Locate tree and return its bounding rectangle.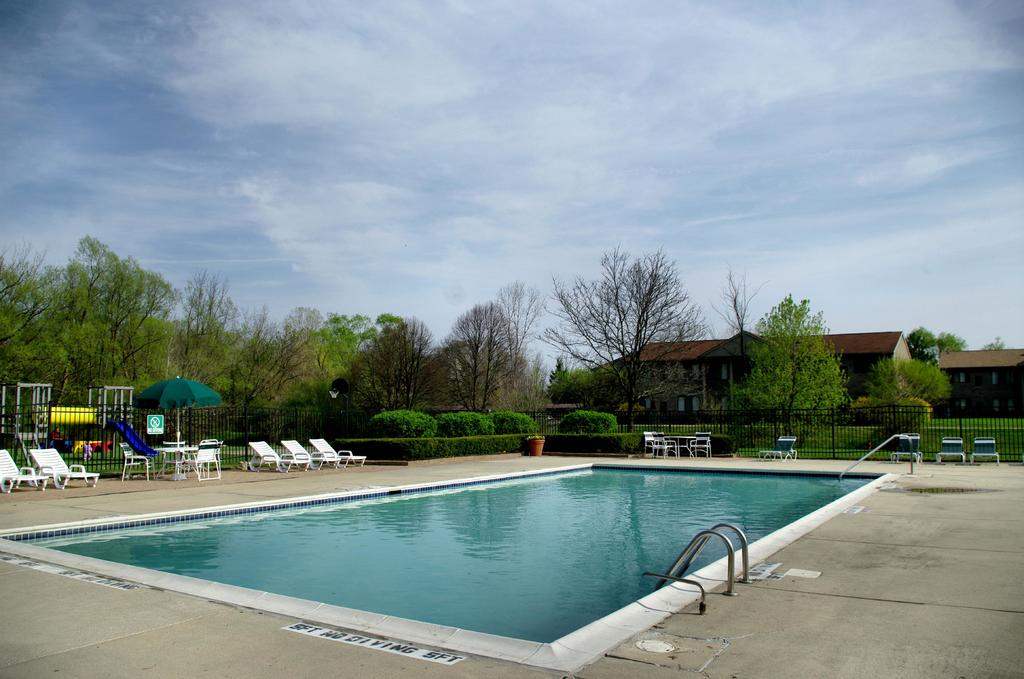
box=[486, 279, 544, 421].
